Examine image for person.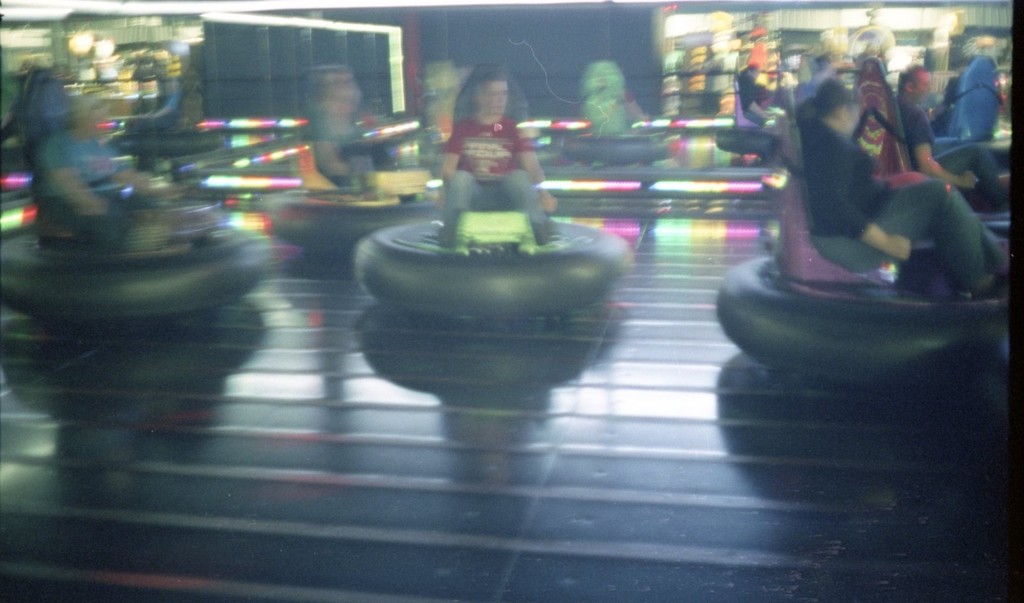
Examination result: {"x1": 437, "y1": 59, "x2": 557, "y2": 257}.
